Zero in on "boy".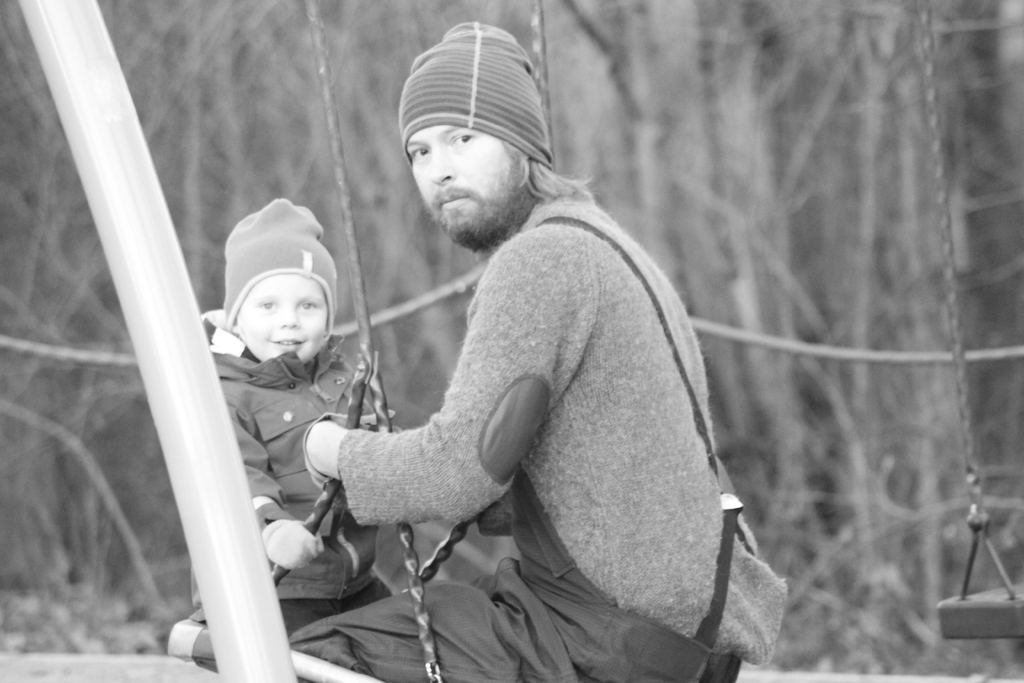
Zeroed in: rect(189, 207, 378, 595).
